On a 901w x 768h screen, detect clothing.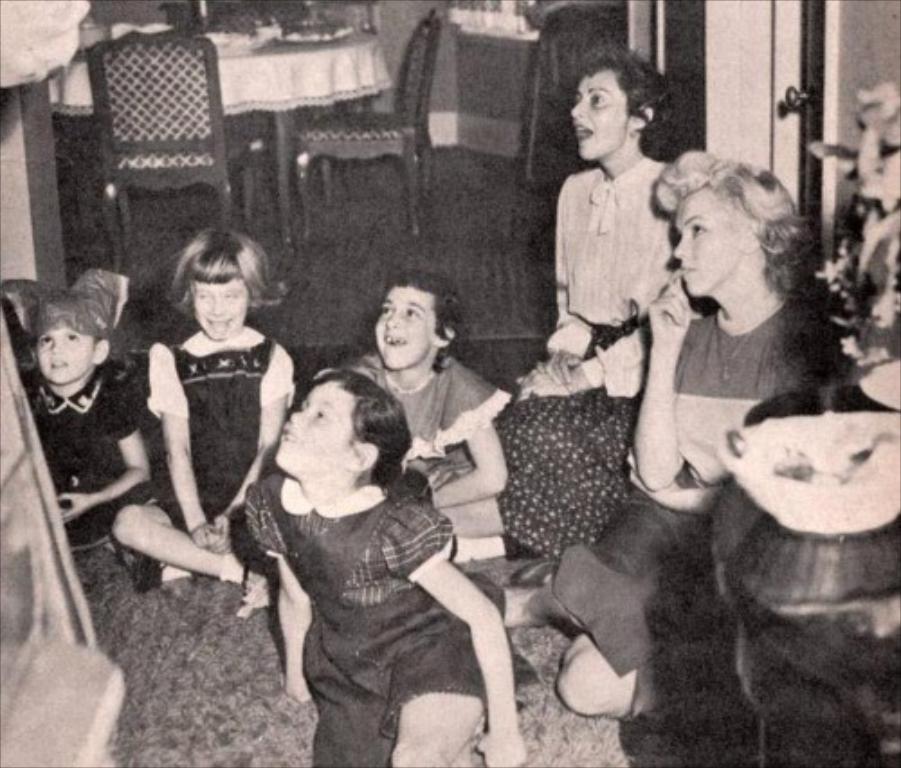
pyautogui.locateOnScreen(492, 155, 679, 557).
